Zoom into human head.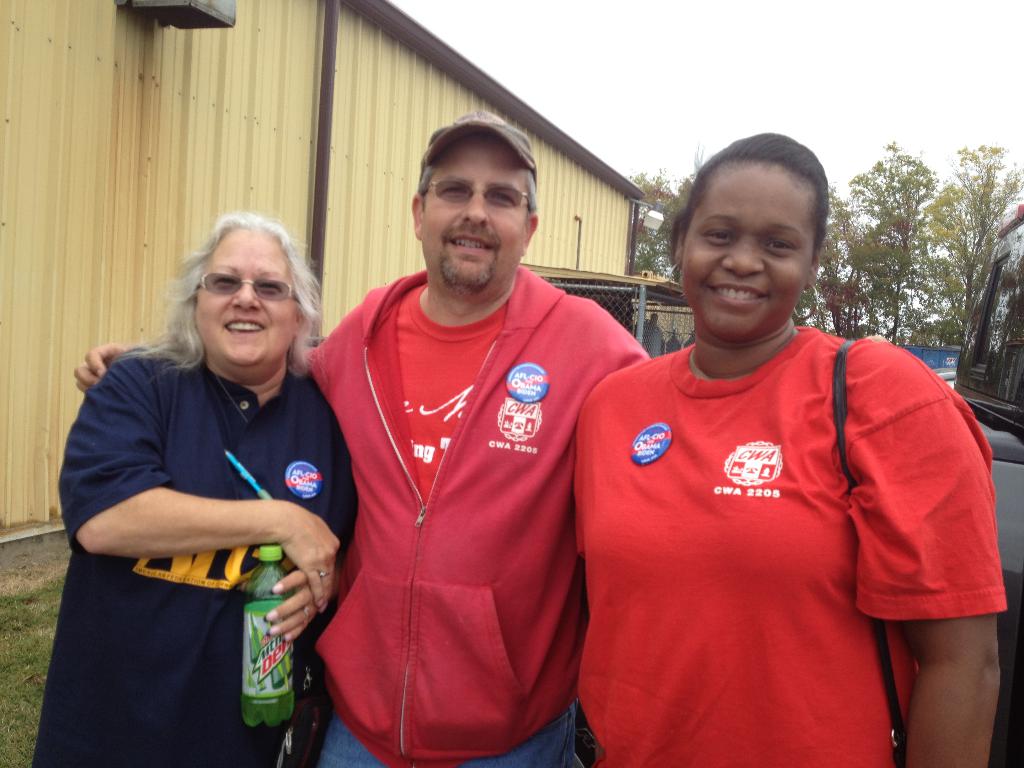
Zoom target: bbox=(179, 207, 317, 366).
